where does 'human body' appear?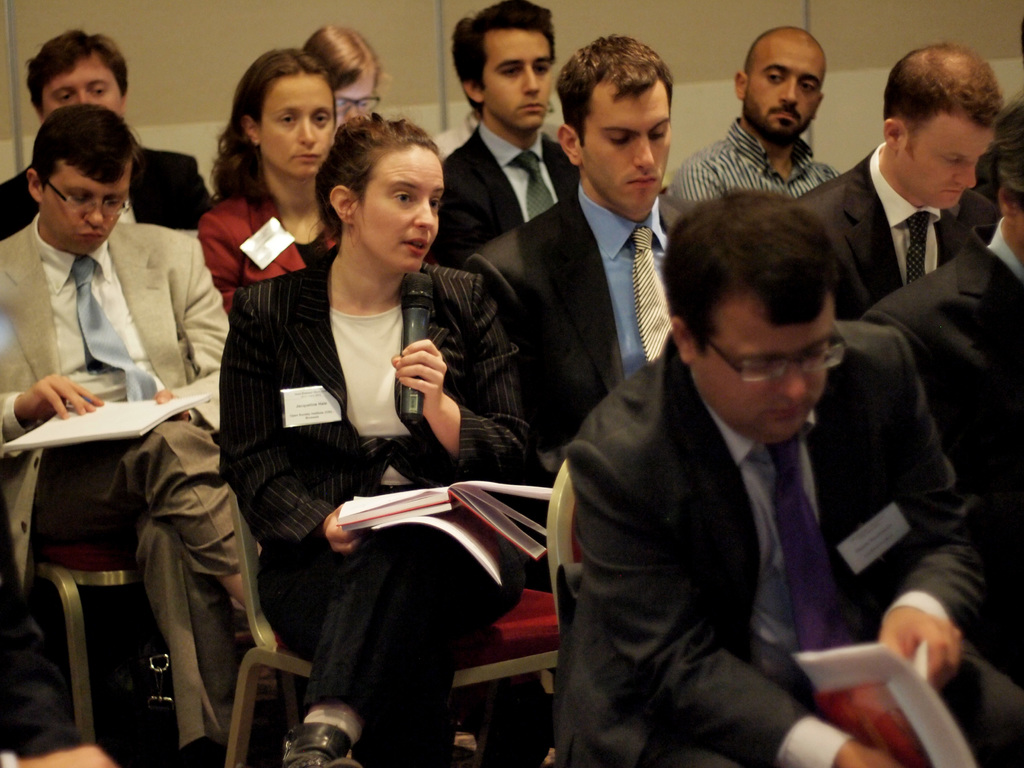
Appears at l=298, t=26, r=381, b=138.
